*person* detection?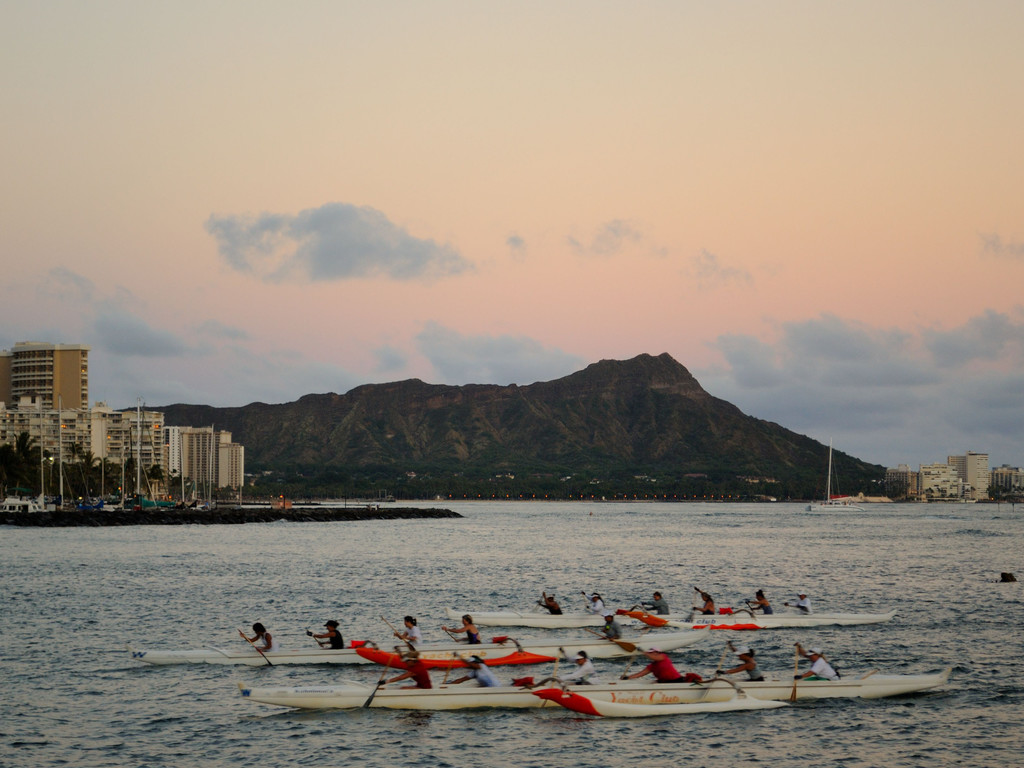
(x1=550, y1=650, x2=602, y2=689)
